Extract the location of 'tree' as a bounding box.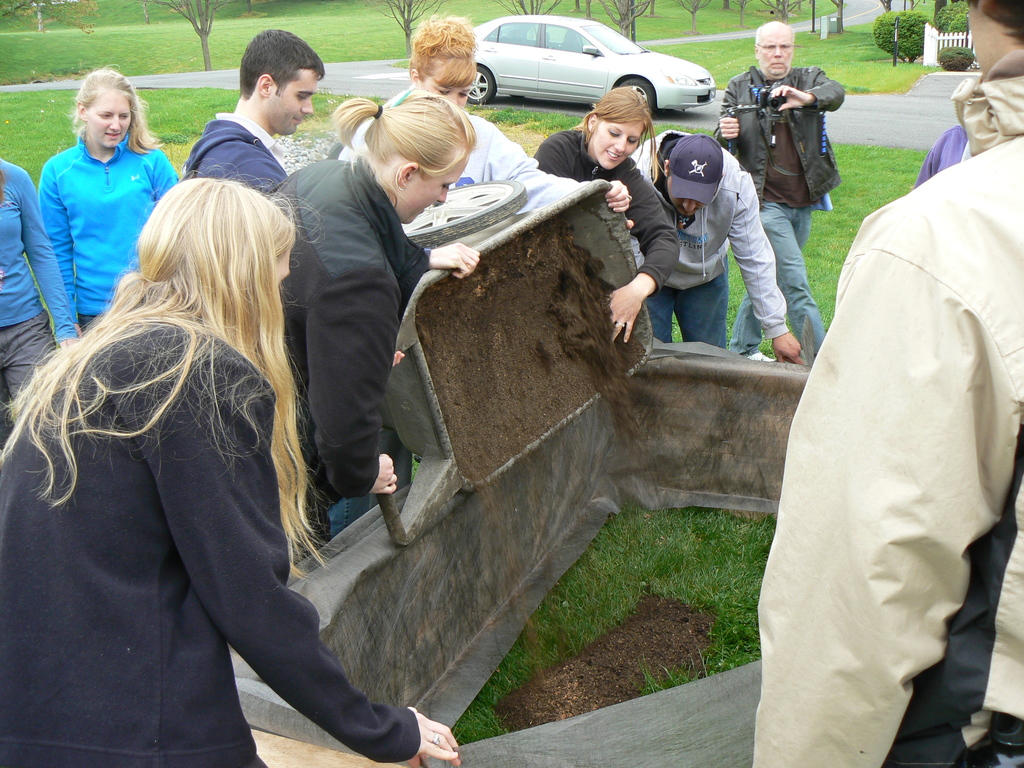
<bbox>731, 0, 753, 26</bbox>.
